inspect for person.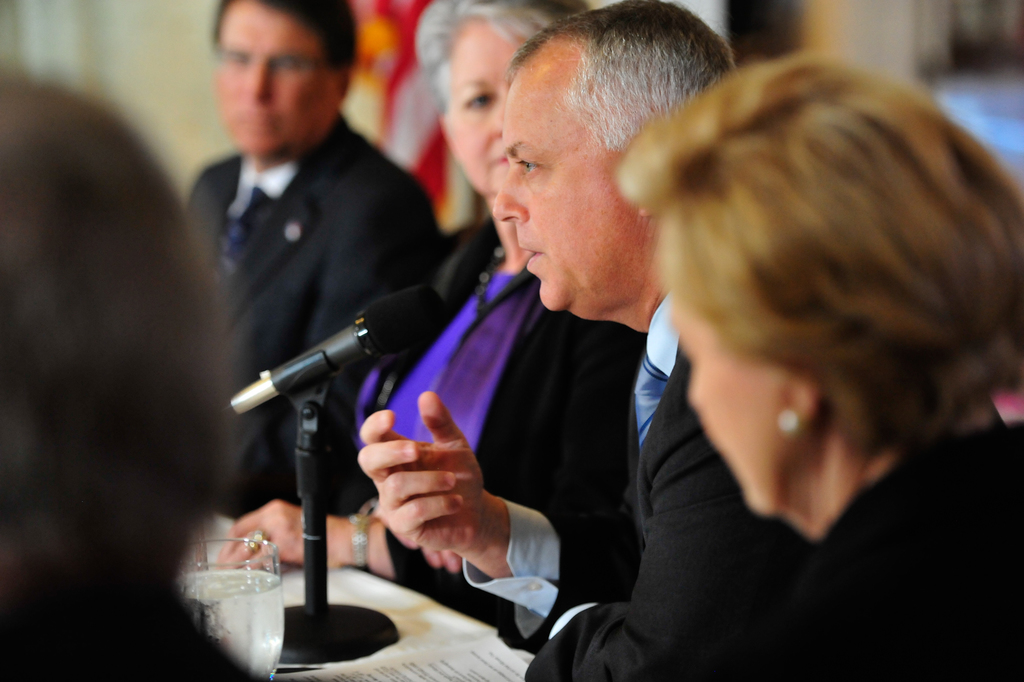
Inspection: box(219, 0, 645, 622).
